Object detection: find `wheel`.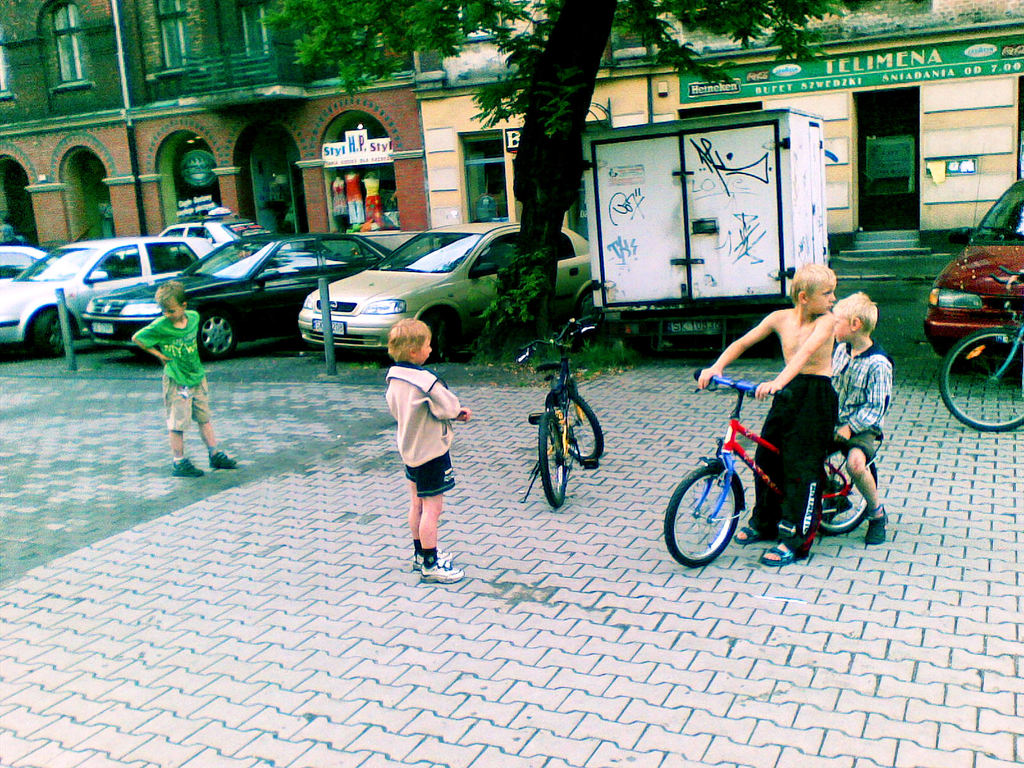
675:455:762:579.
